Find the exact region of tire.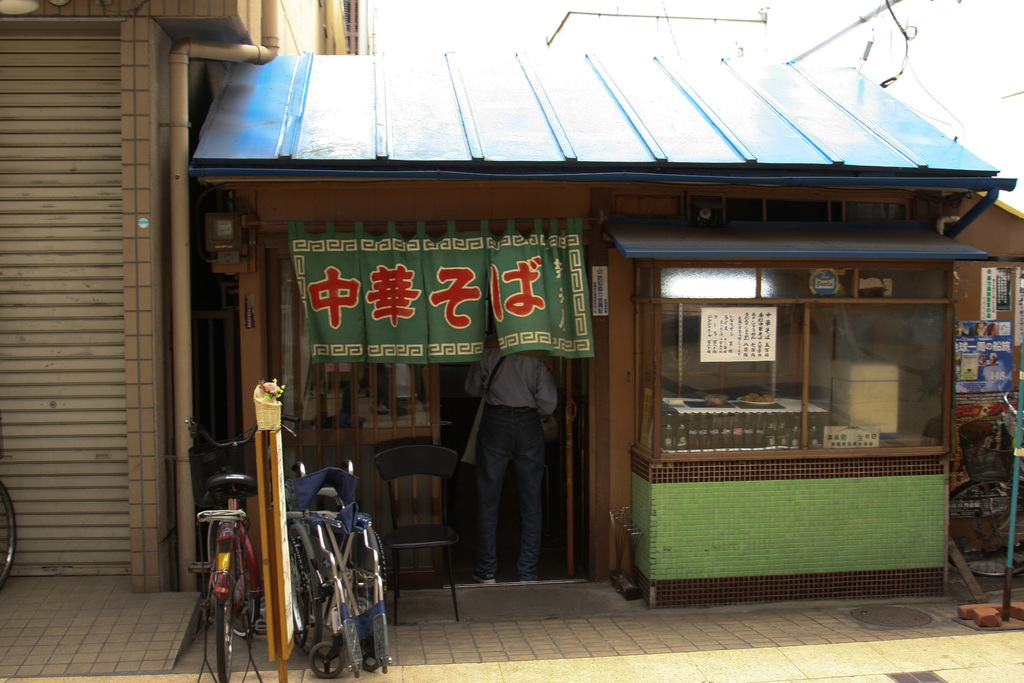
Exact region: {"x1": 0, "y1": 479, "x2": 19, "y2": 588}.
